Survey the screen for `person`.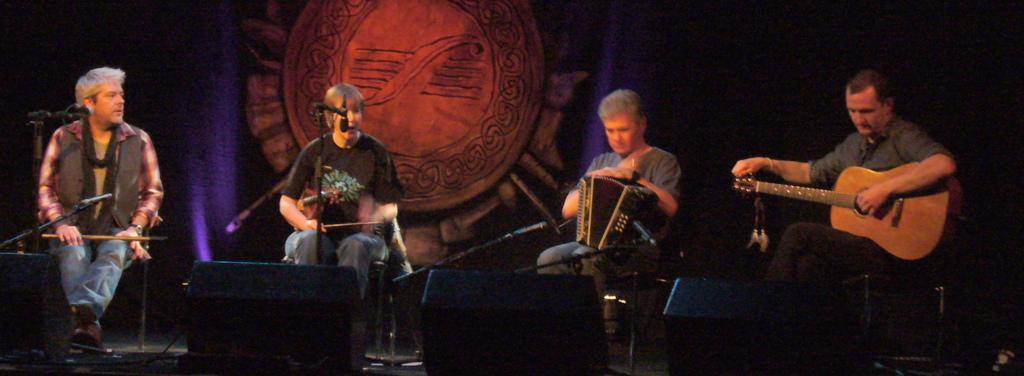
Survey found: <bbox>728, 62, 958, 363</bbox>.
